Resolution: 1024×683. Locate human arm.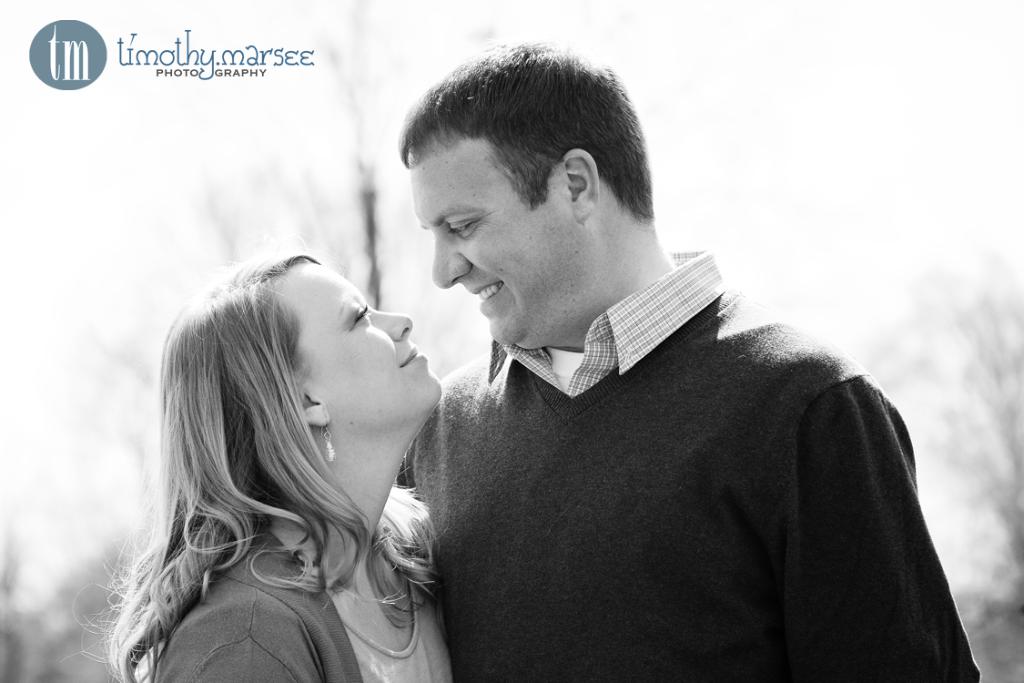
select_region(151, 609, 322, 682).
